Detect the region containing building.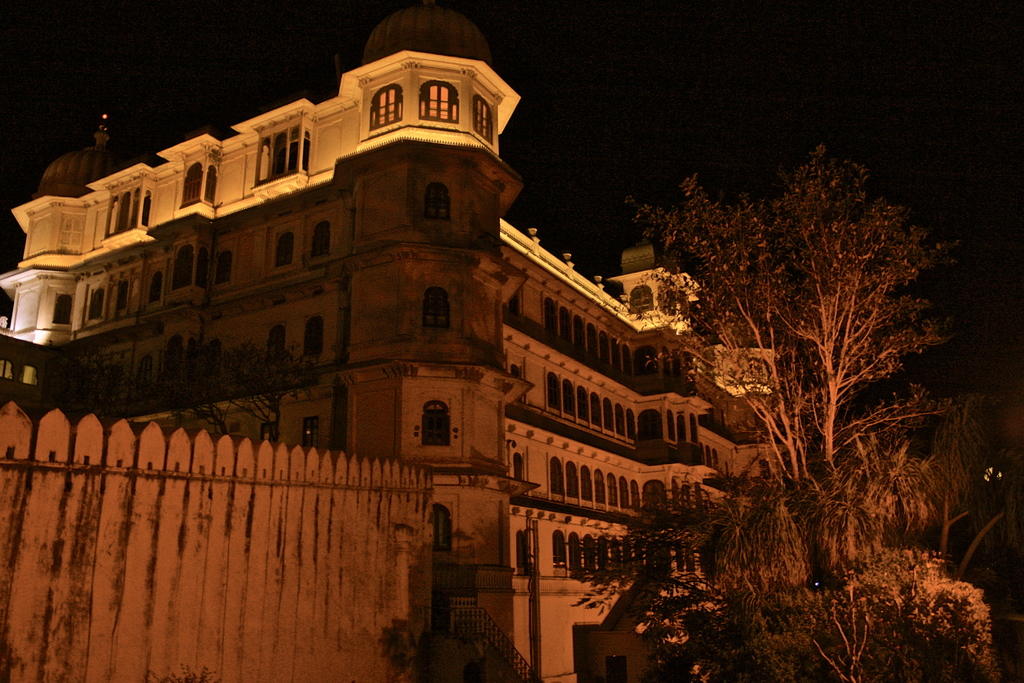
bbox(0, 0, 791, 682).
